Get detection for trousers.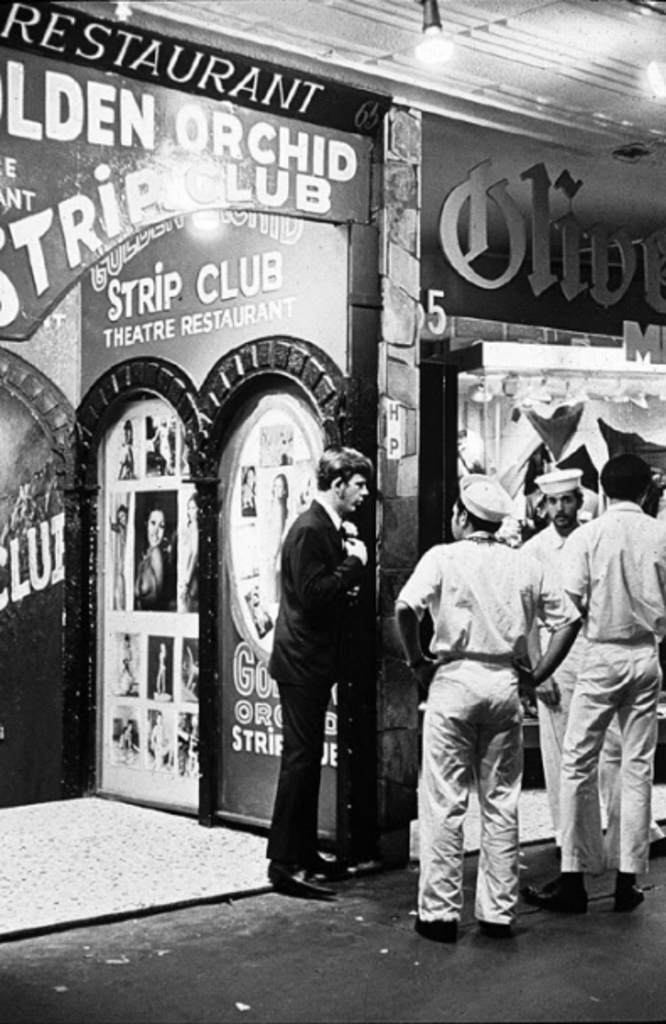
Detection: bbox=(560, 629, 654, 870).
